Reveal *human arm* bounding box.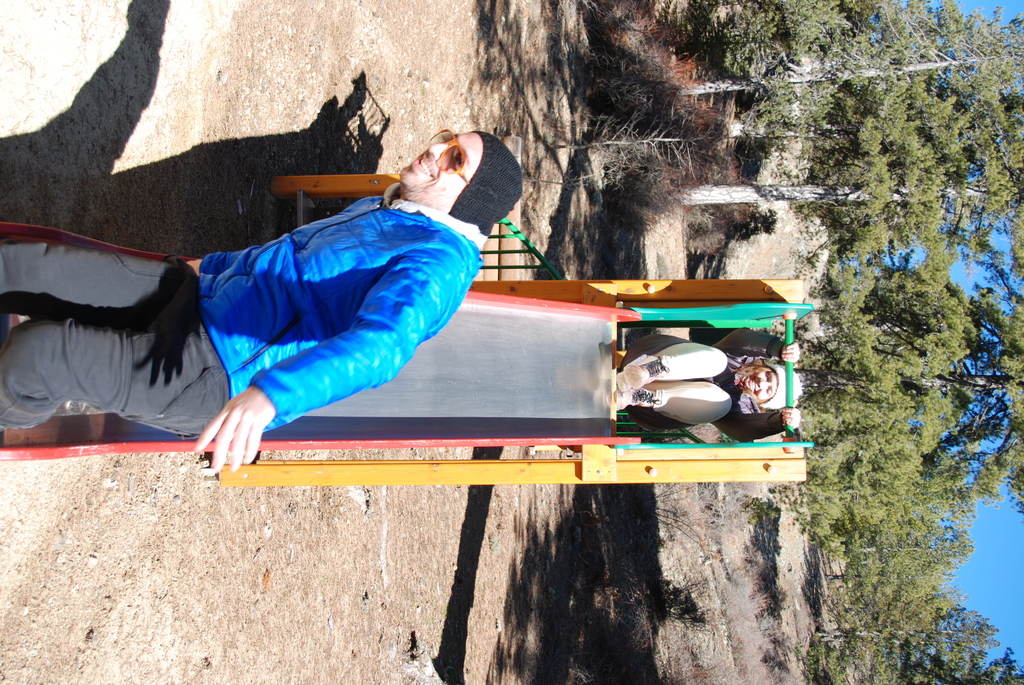
Revealed: 721,391,804,442.
